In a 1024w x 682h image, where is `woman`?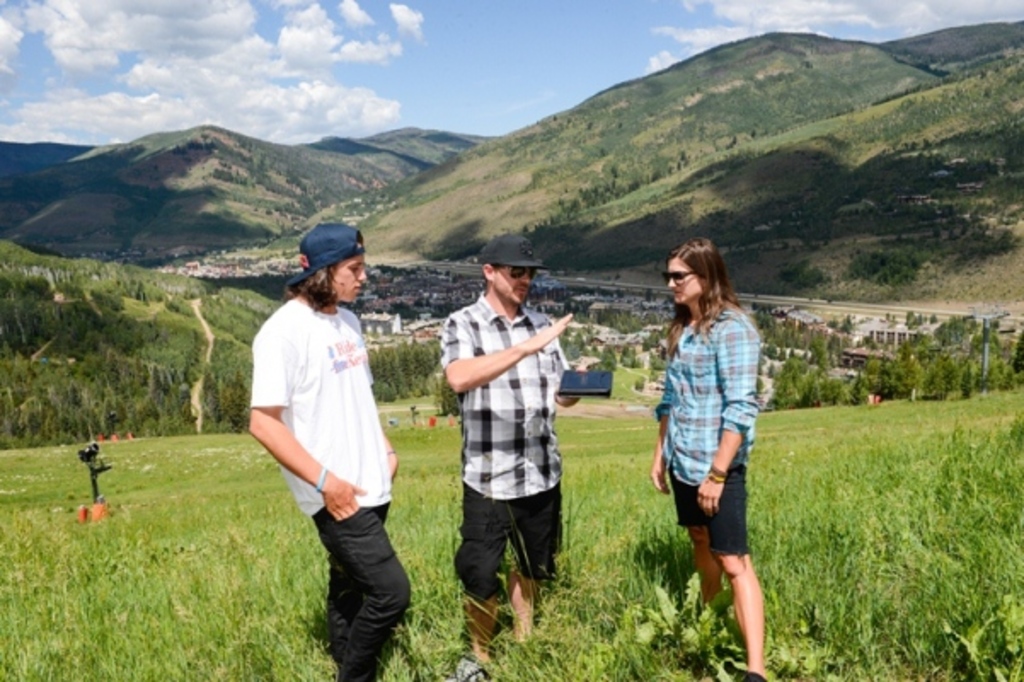
<bbox>651, 230, 784, 668</bbox>.
